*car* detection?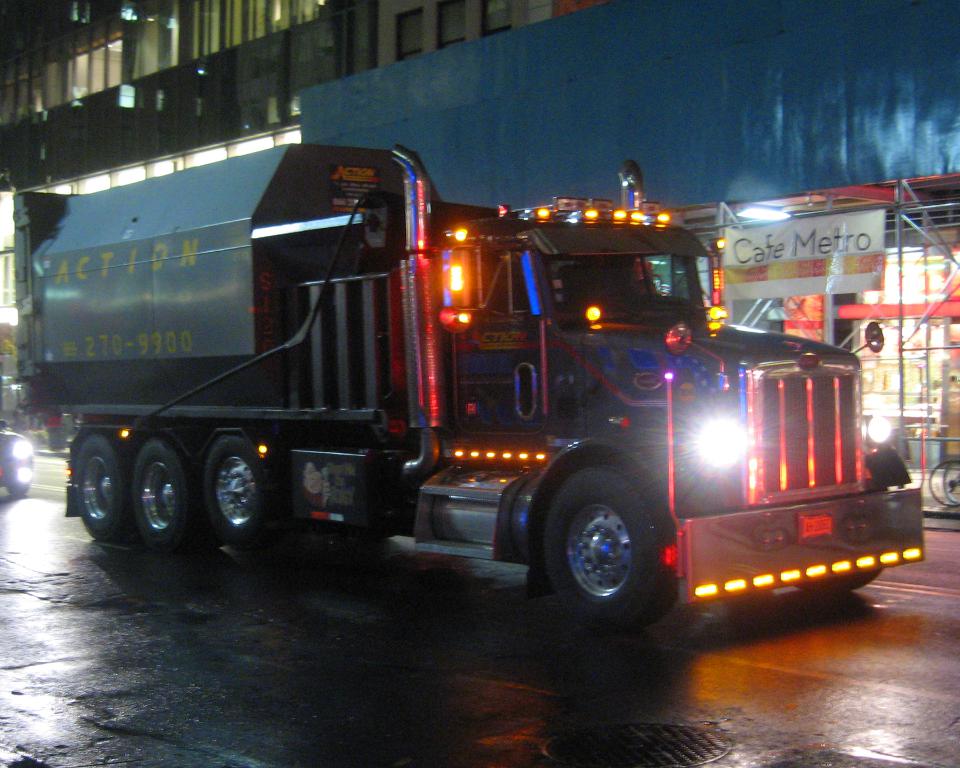
(0, 419, 32, 496)
